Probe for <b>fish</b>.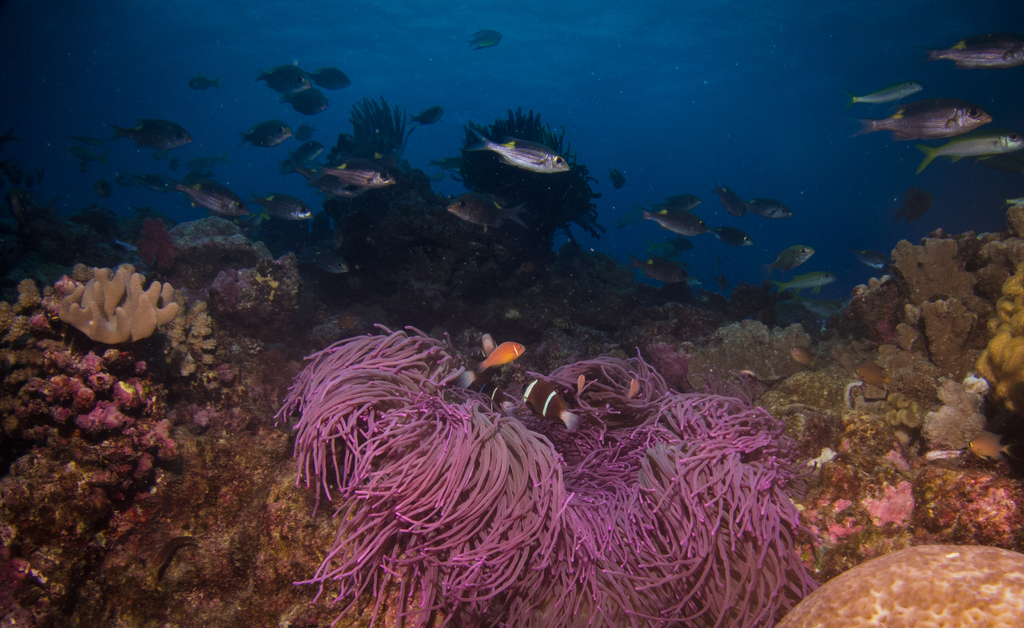
Probe result: {"left": 715, "top": 223, "right": 753, "bottom": 245}.
